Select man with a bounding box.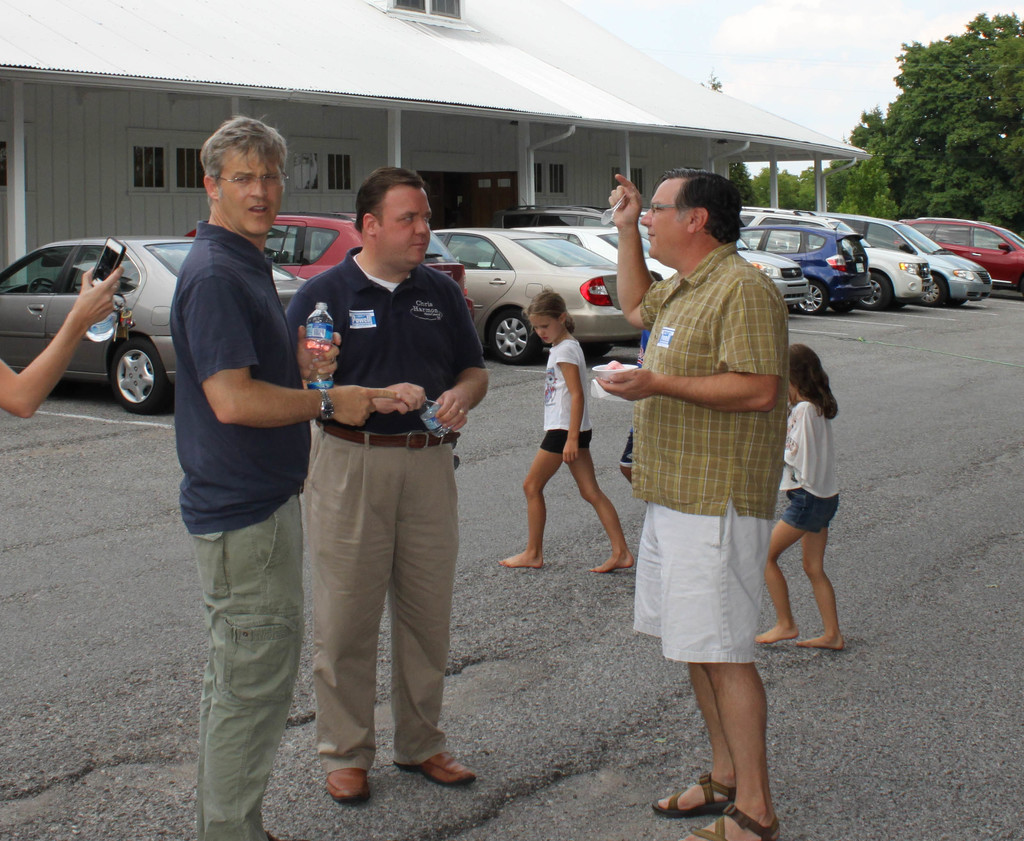
BBox(173, 109, 399, 840).
